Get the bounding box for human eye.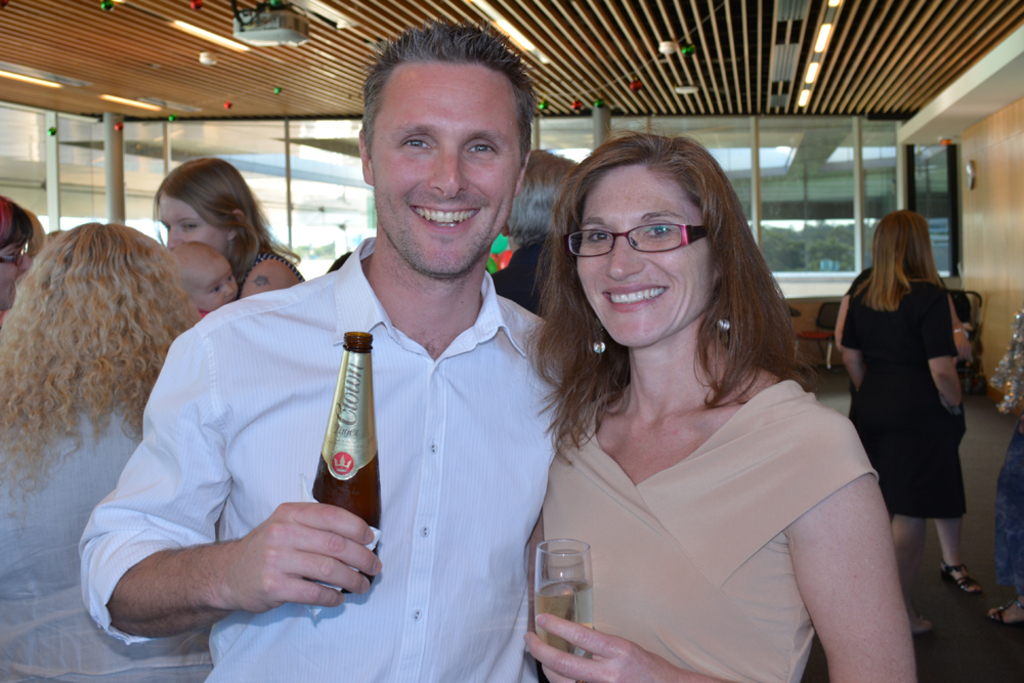
crop(207, 286, 221, 295).
